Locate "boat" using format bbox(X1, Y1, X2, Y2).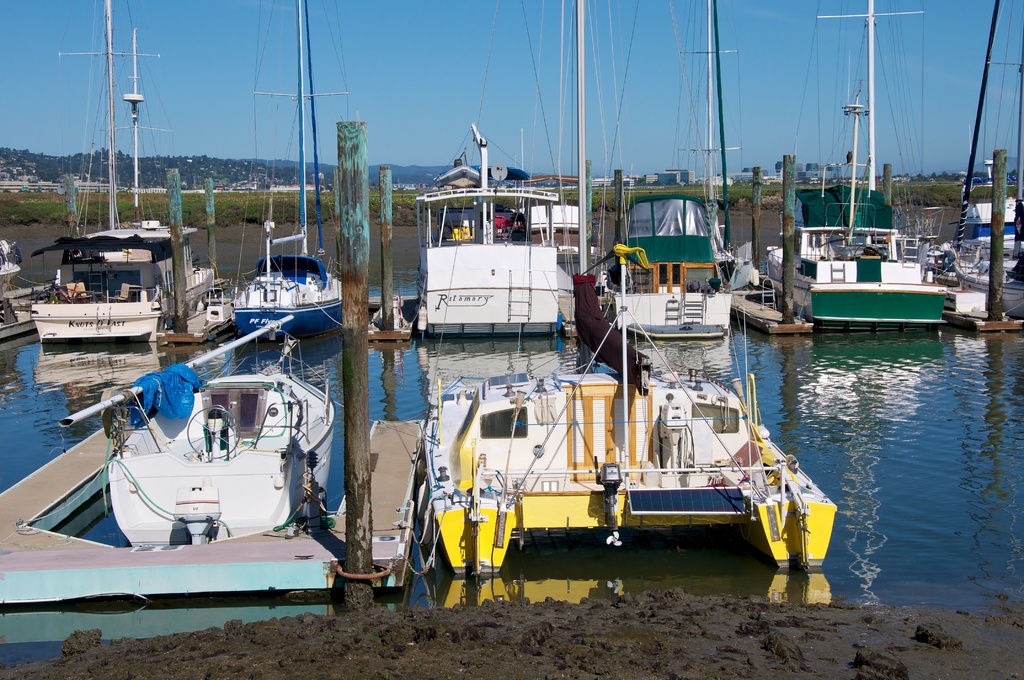
bbox(417, 0, 582, 334).
